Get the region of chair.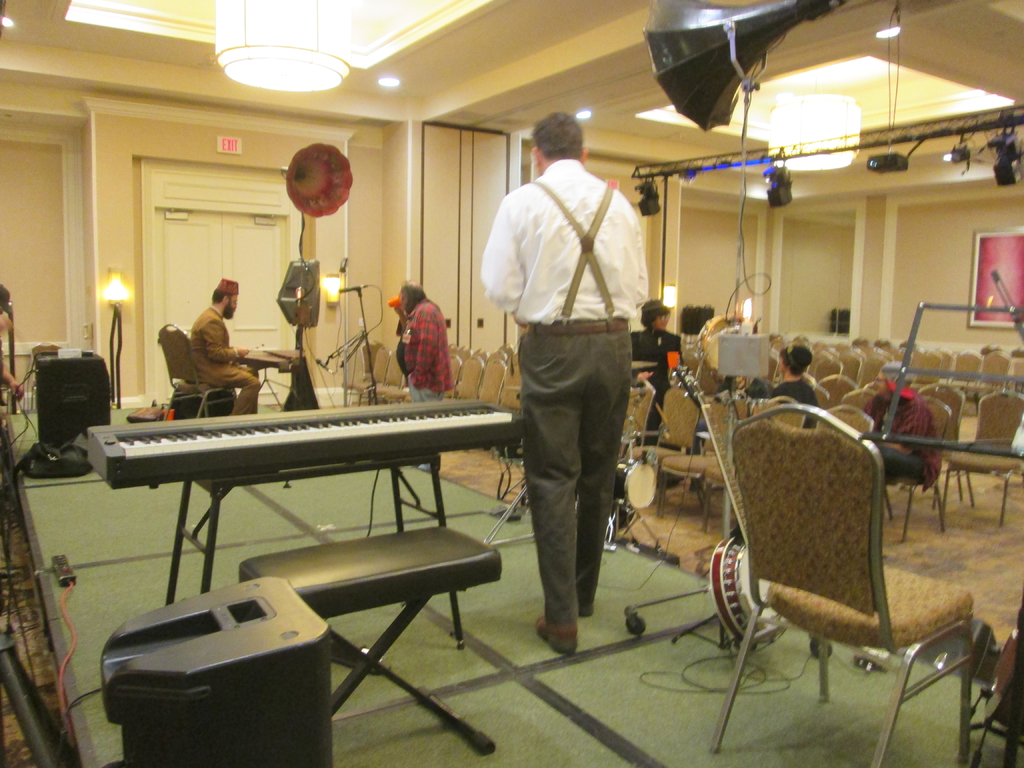
select_region(636, 379, 700, 479).
